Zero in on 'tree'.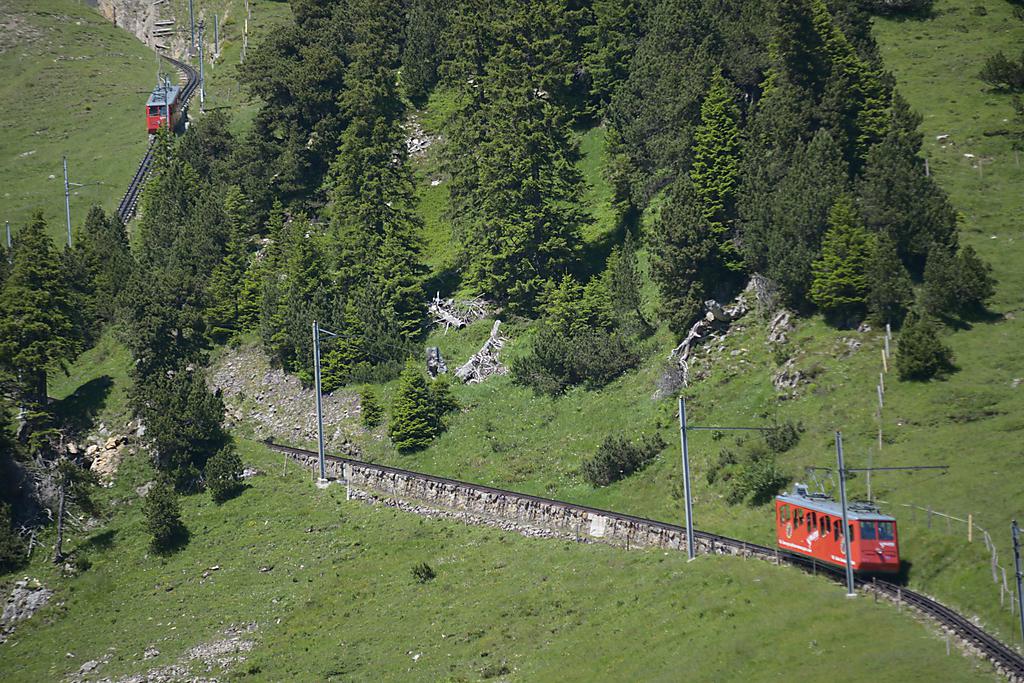
Zeroed in: box=[138, 475, 194, 554].
